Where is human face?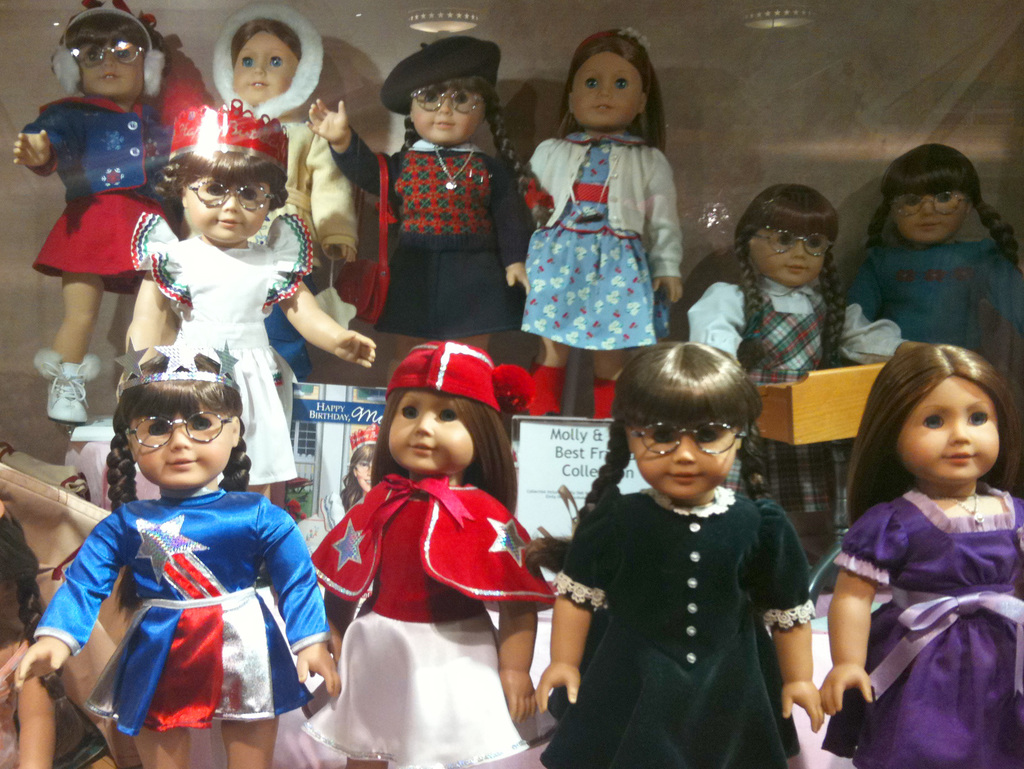
(left=127, top=404, right=231, bottom=486).
